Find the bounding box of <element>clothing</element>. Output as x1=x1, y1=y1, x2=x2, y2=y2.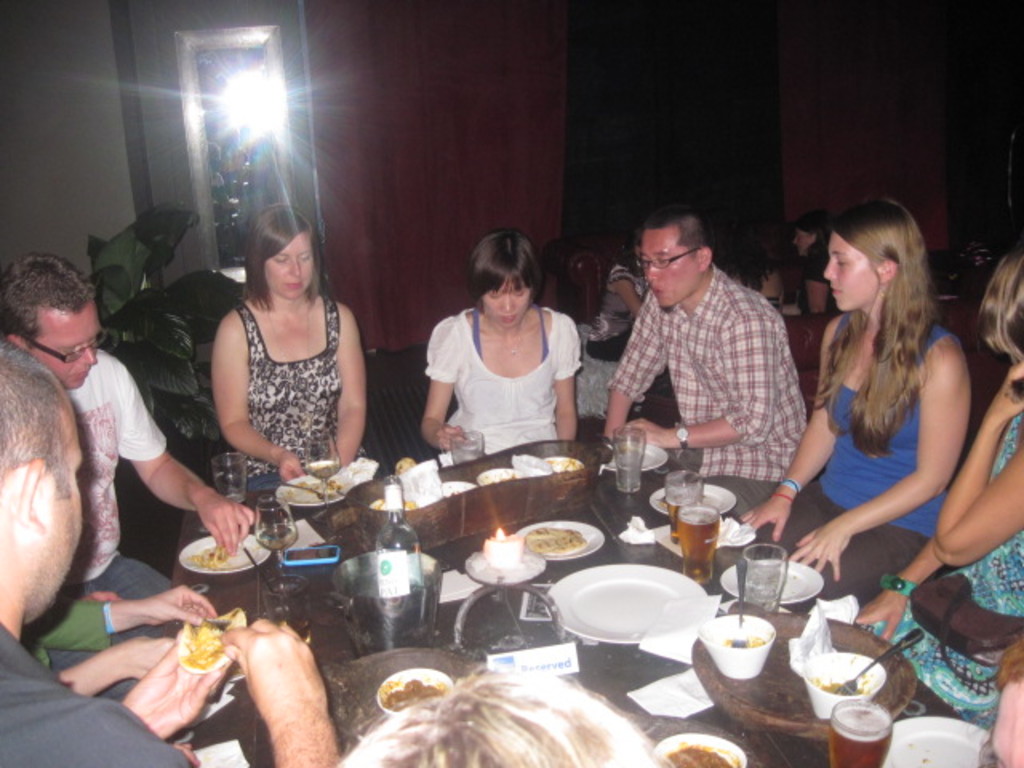
x1=72, y1=352, x2=173, y2=605.
